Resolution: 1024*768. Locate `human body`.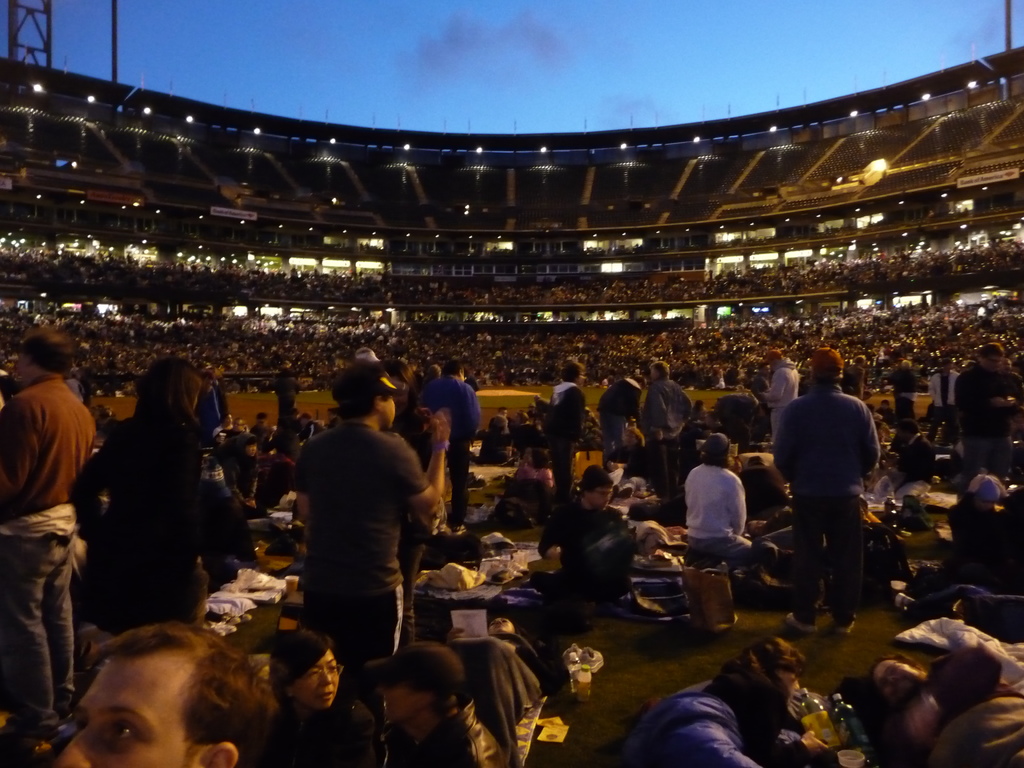
<region>287, 287, 302, 299</region>.
